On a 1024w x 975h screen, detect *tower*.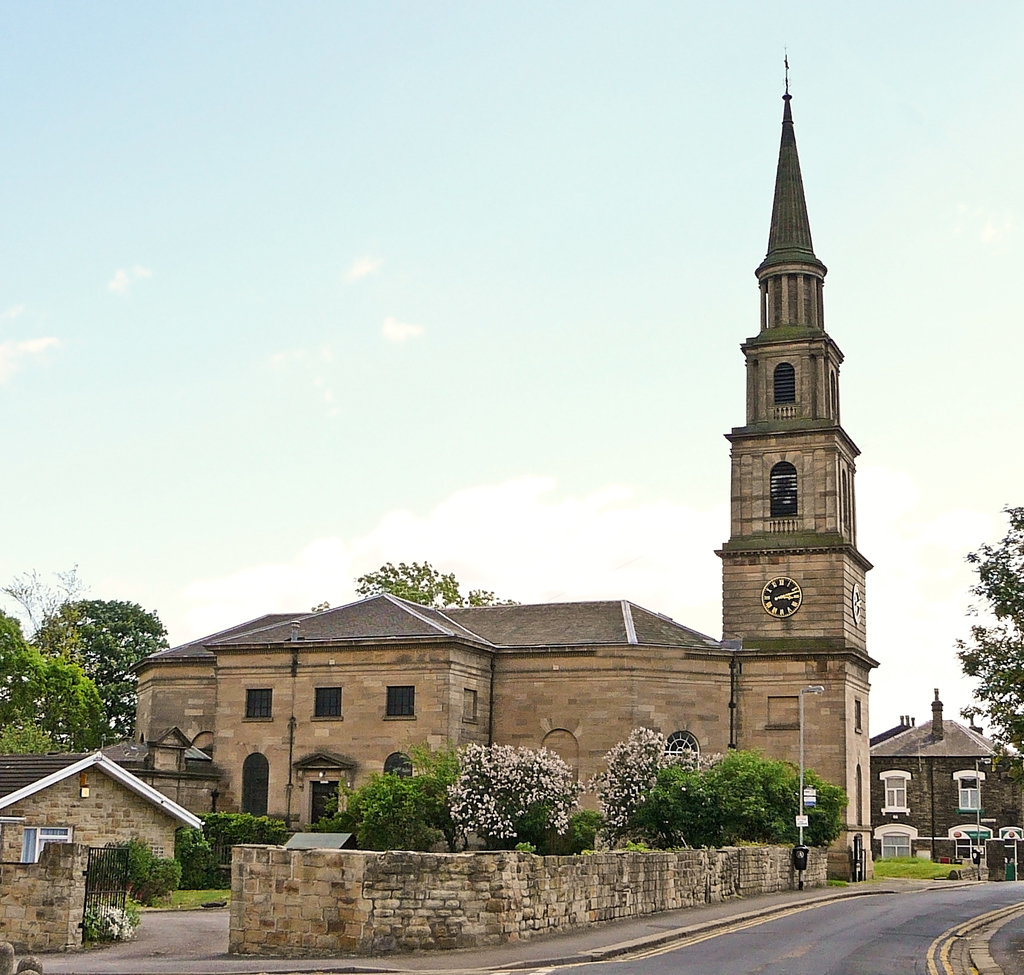
bbox=(700, 58, 893, 736).
